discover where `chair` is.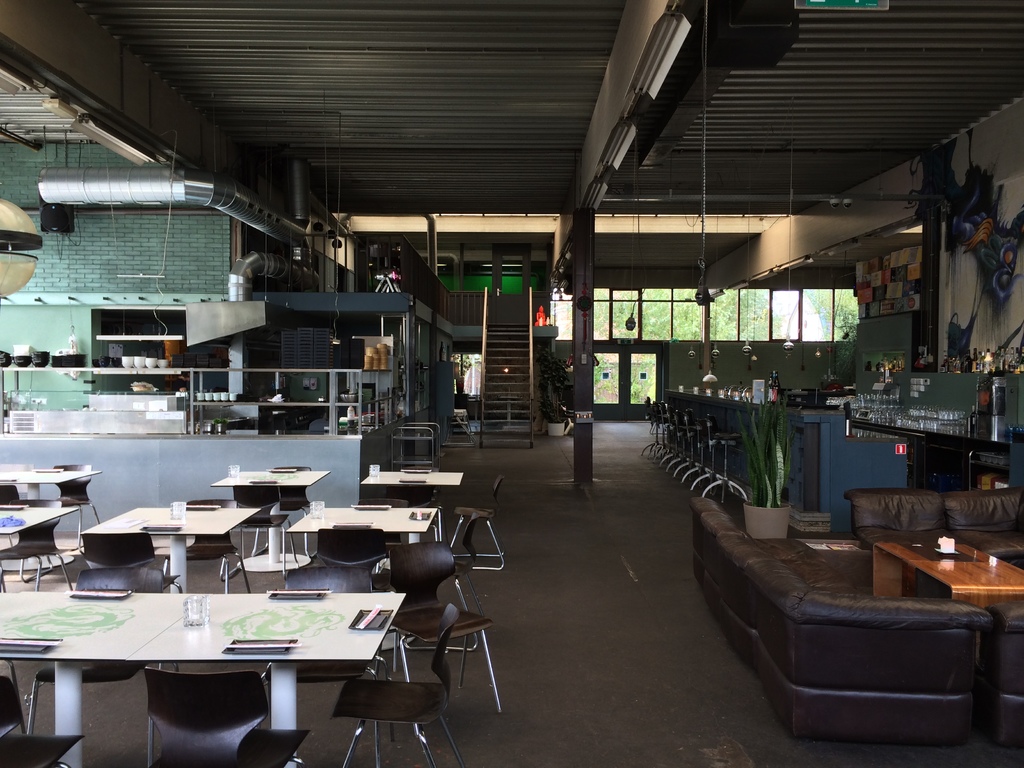
Discovered at select_region(263, 568, 393, 745).
